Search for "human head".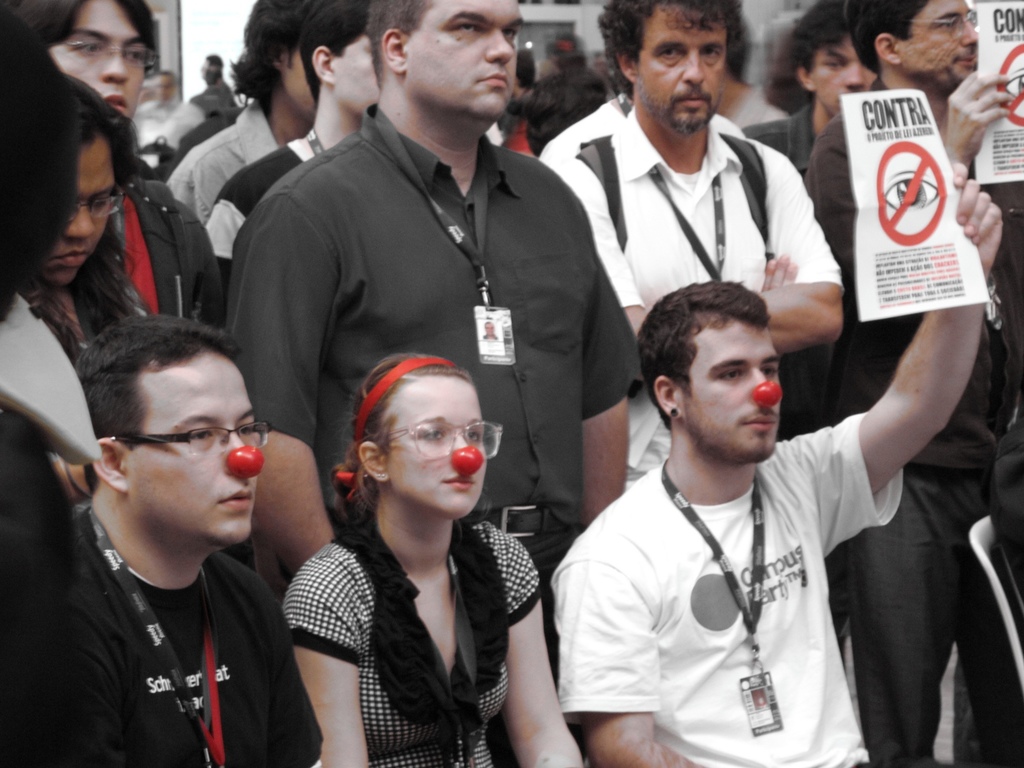
Found at 843:1:980:92.
